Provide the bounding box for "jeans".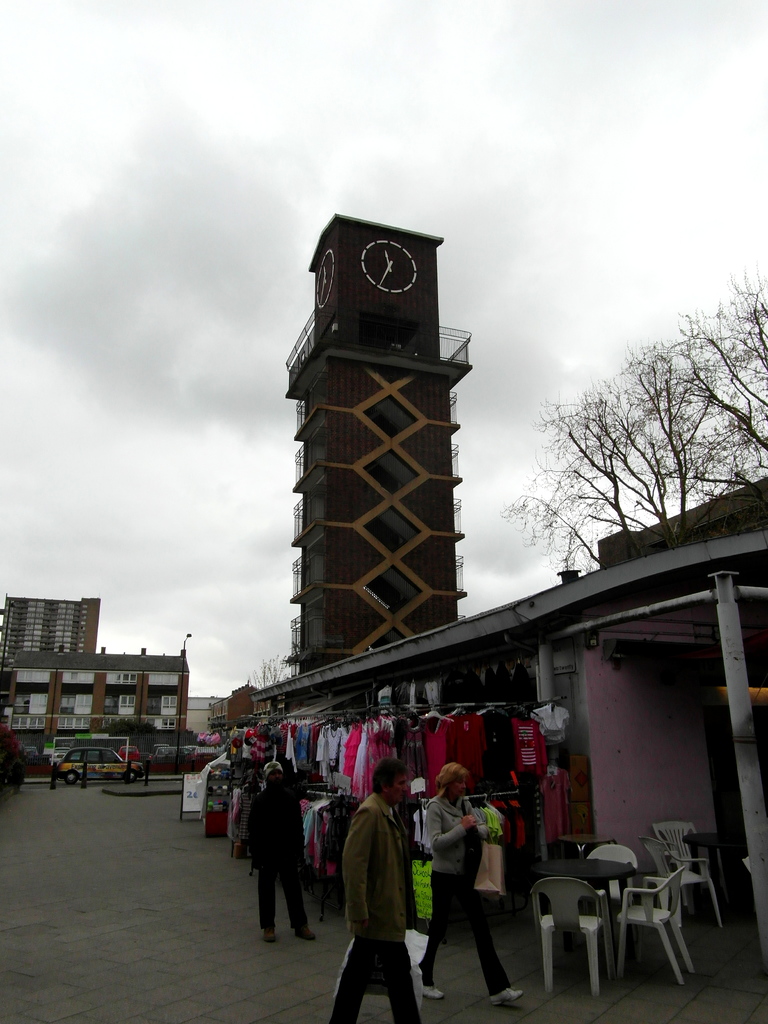
(319,934,410,1023).
